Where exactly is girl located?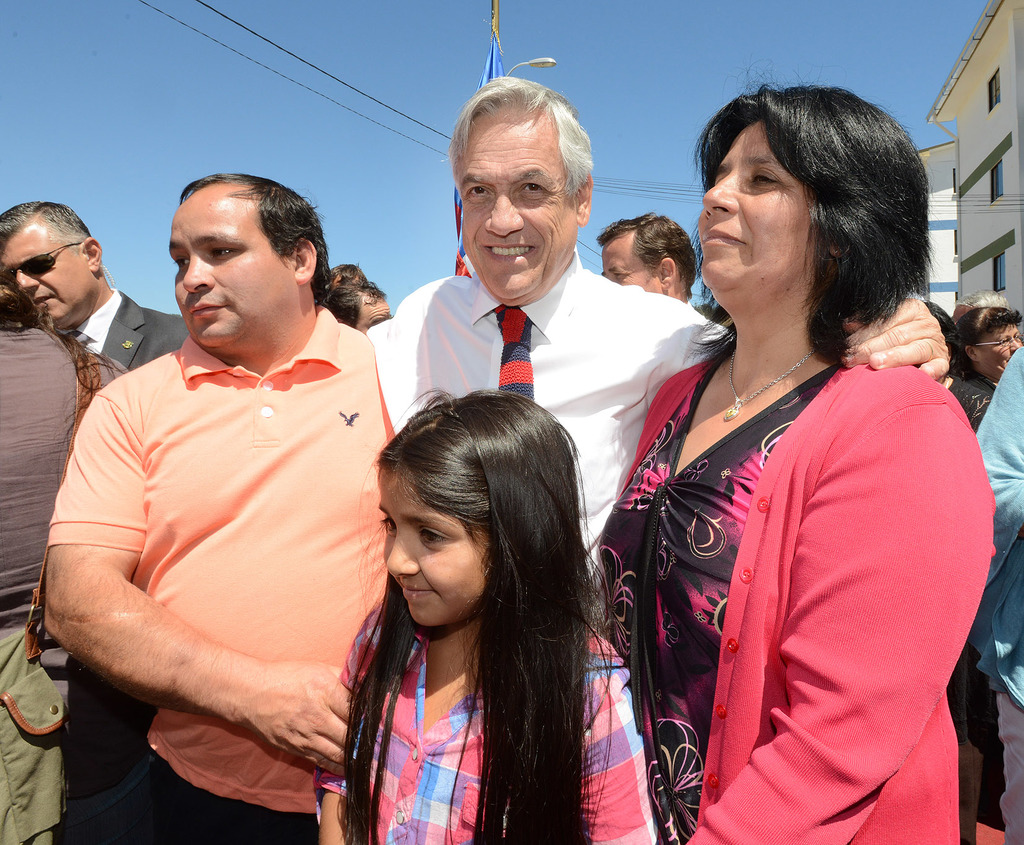
Its bounding box is [318,390,658,844].
